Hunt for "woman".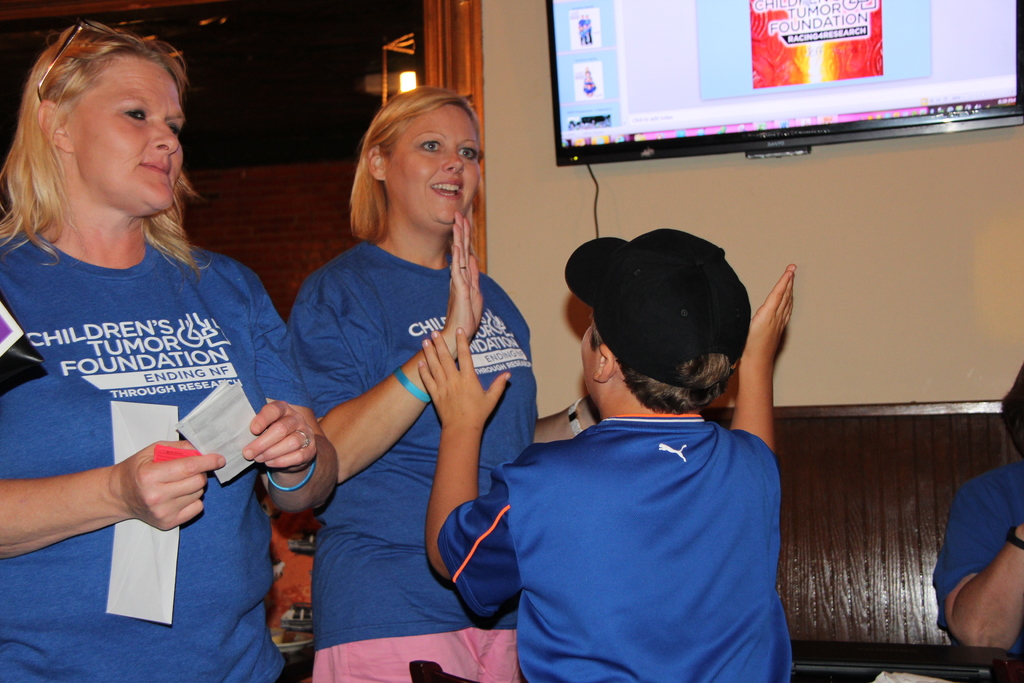
Hunted down at 285 90 598 682.
